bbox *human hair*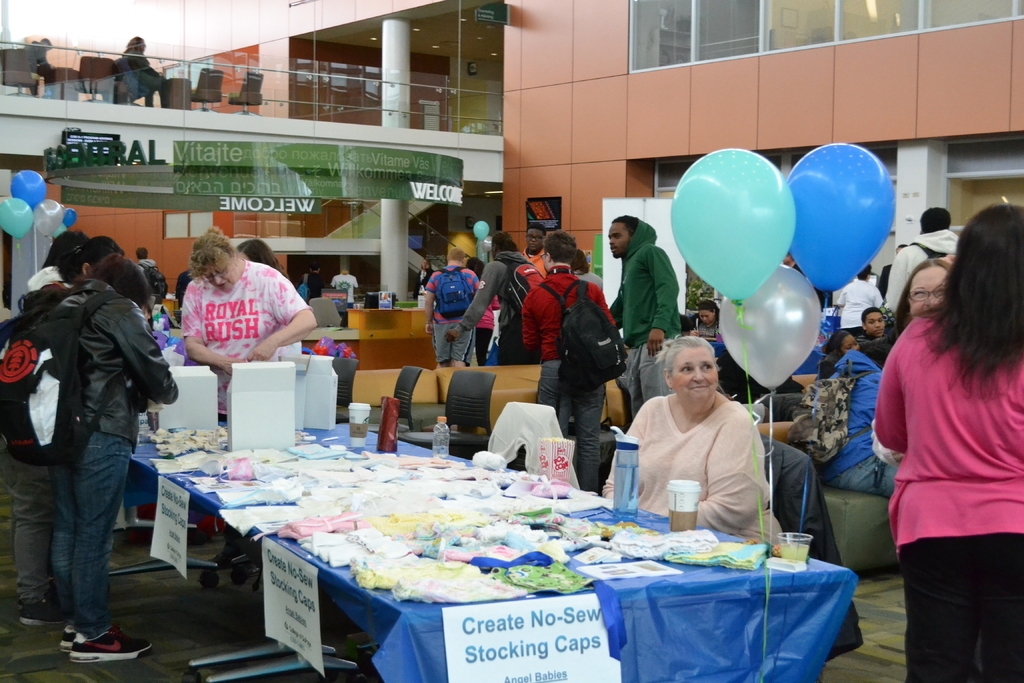
124,34,146,50
